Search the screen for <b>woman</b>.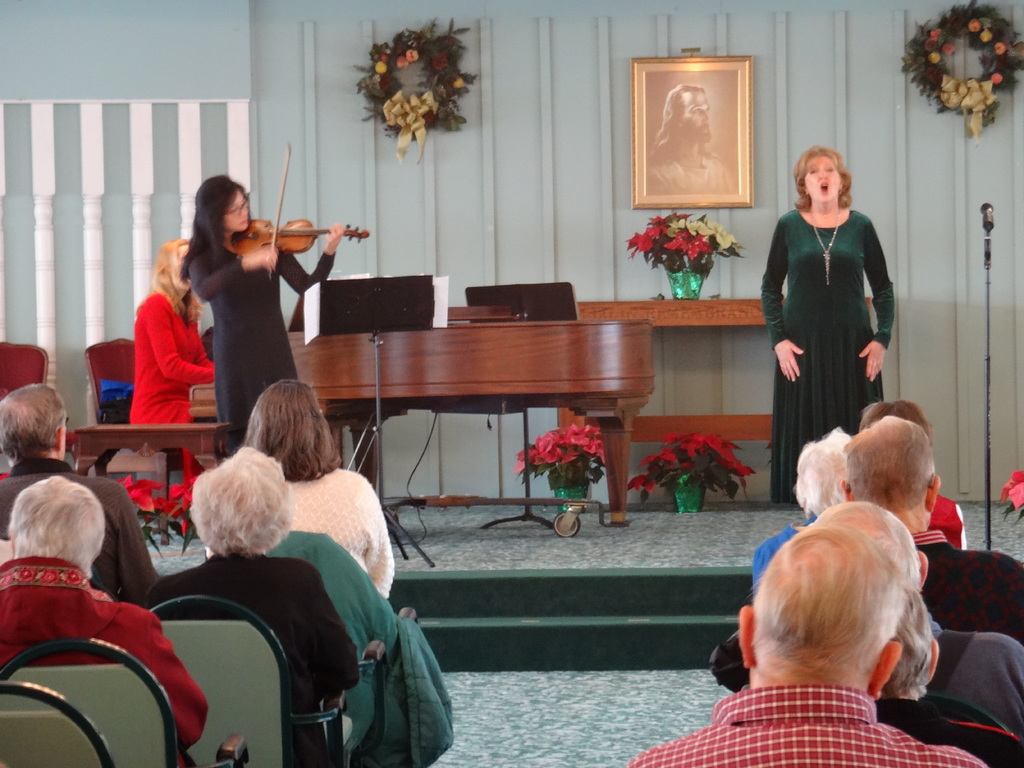
Found at {"x1": 762, "y1": 140, "x2": 893, "y2": 507}.
